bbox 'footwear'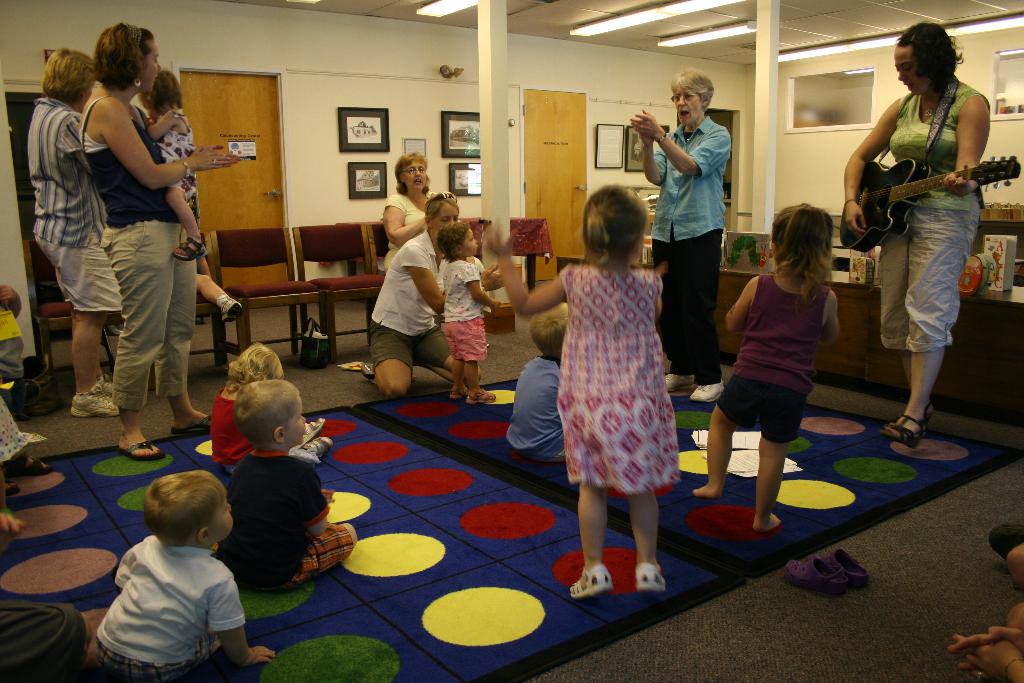
locate(71, 385, 124, 424)
